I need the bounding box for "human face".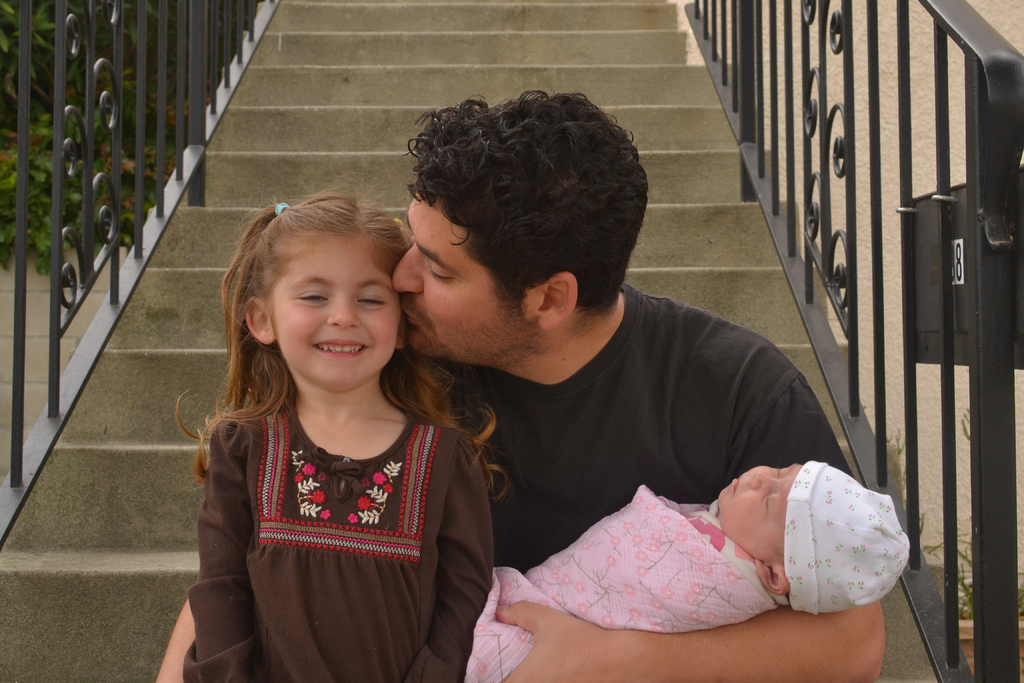
Here it is: (720, 458, 800, 557).
